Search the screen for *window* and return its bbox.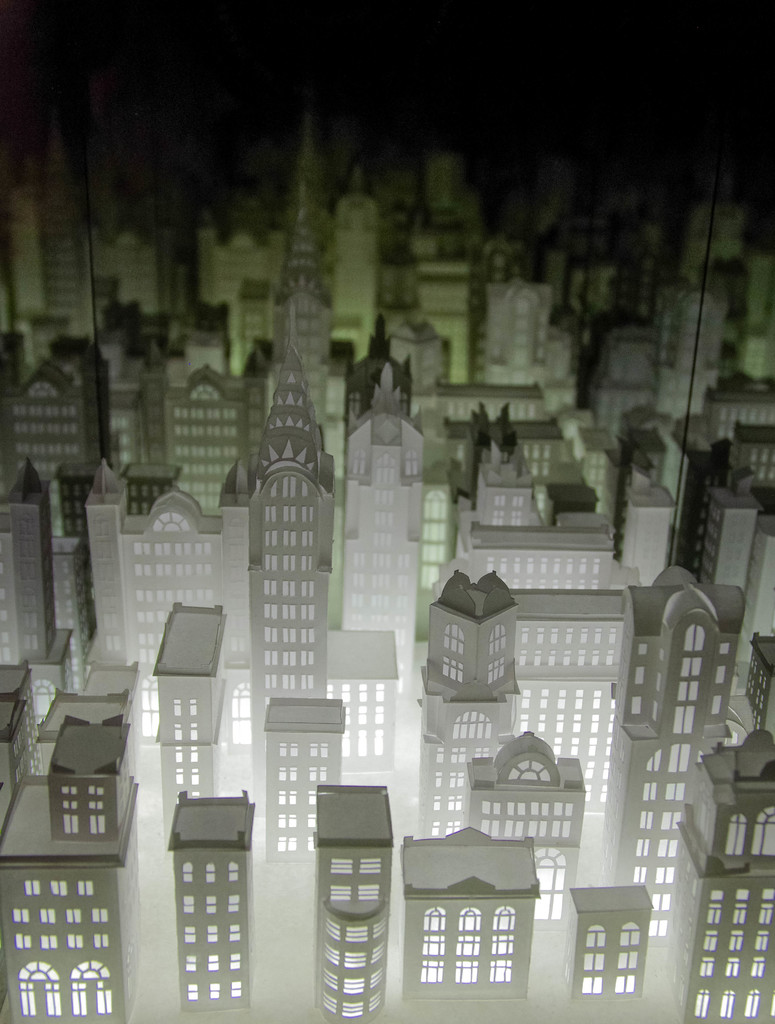
Found: <region>186, 983, 199, 1002</region>.
